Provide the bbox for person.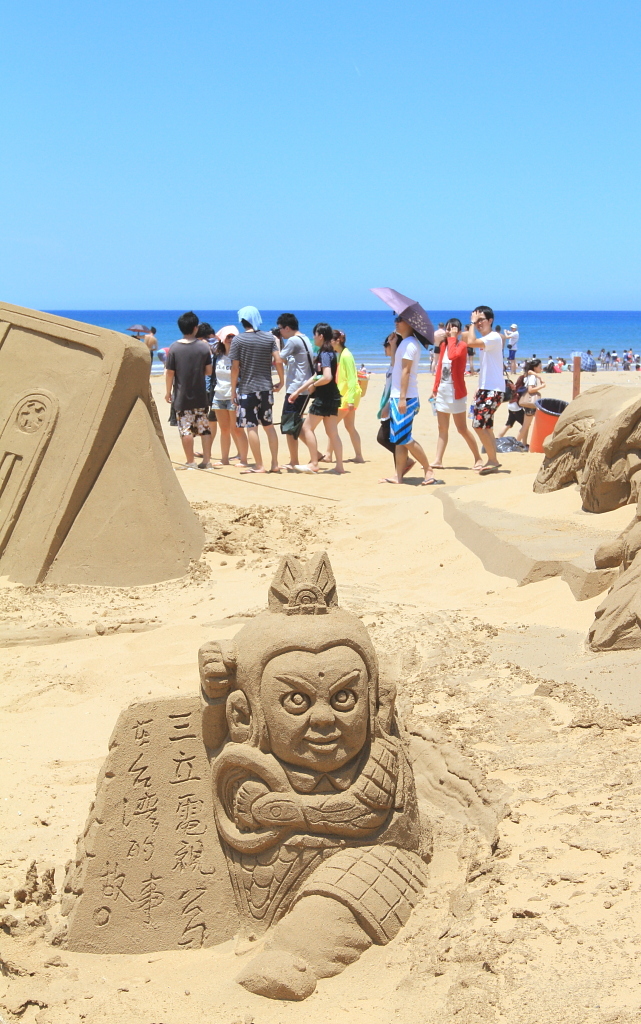
197/551/440/994.
